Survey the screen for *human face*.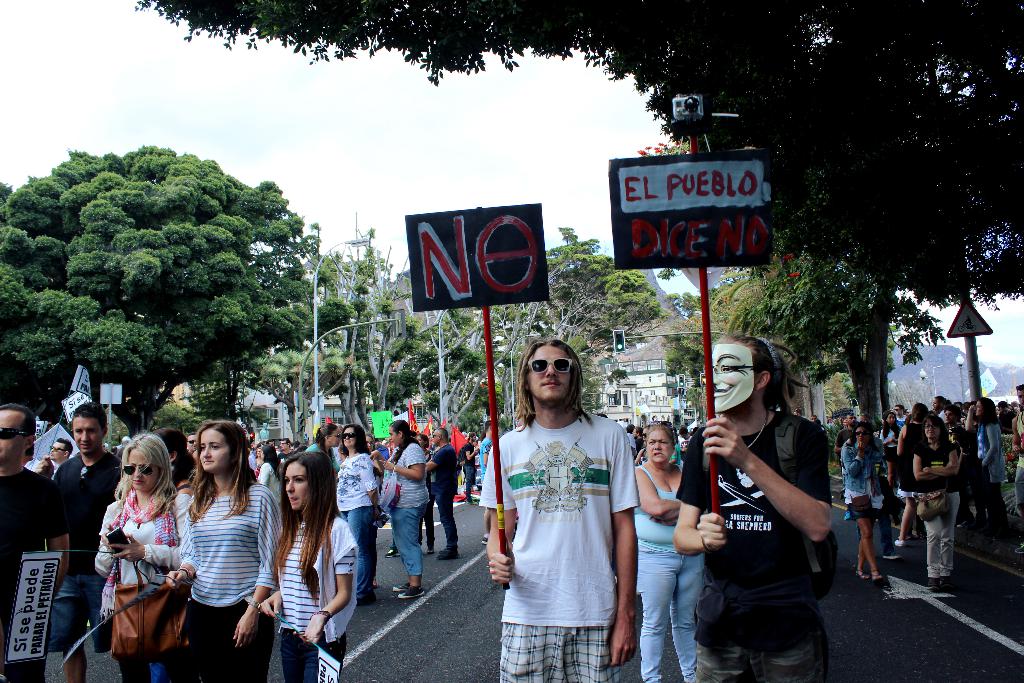
Survey found: <box>924,421,938,437</box>.
